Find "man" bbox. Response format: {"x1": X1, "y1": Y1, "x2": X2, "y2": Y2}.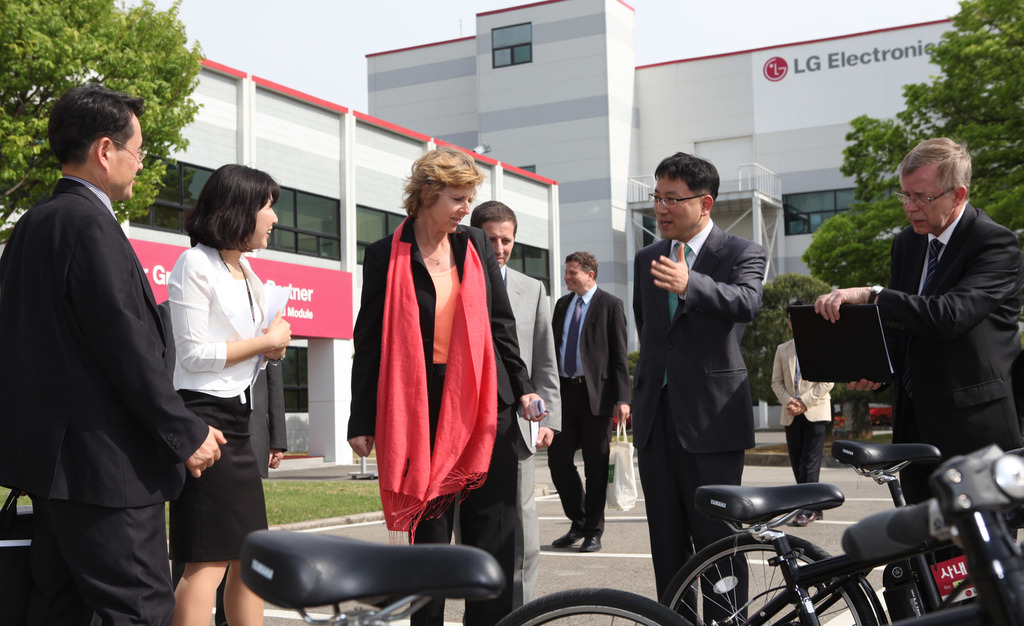
{"x1": 621, "y1": 151, "x2": 771, "y2": 625}.
